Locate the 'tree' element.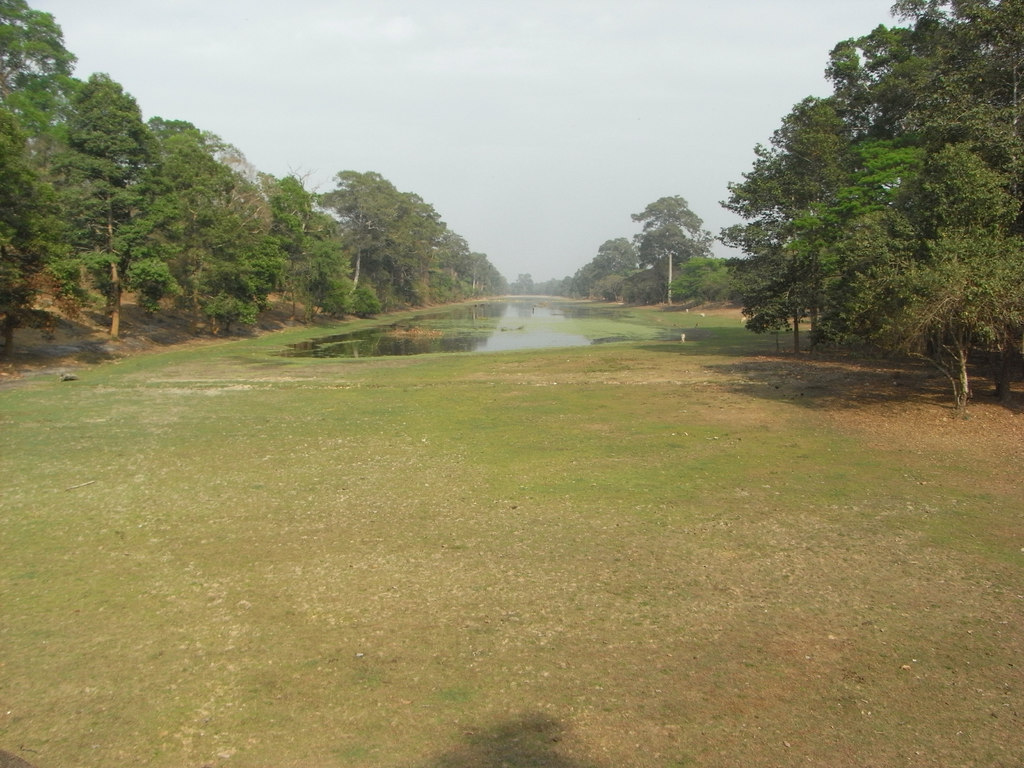
Element bbox: [x1=812, y1=152, x2=1023, y2=415].
